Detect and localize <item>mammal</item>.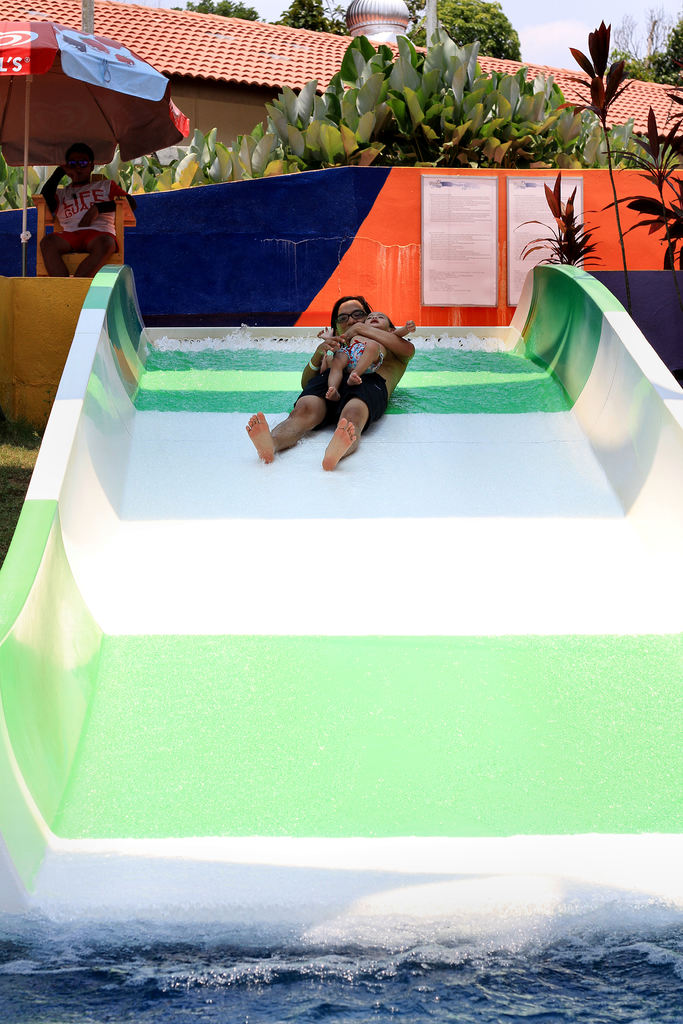
Localized at [x1=245, y1=295, x2=415, y2=468].
